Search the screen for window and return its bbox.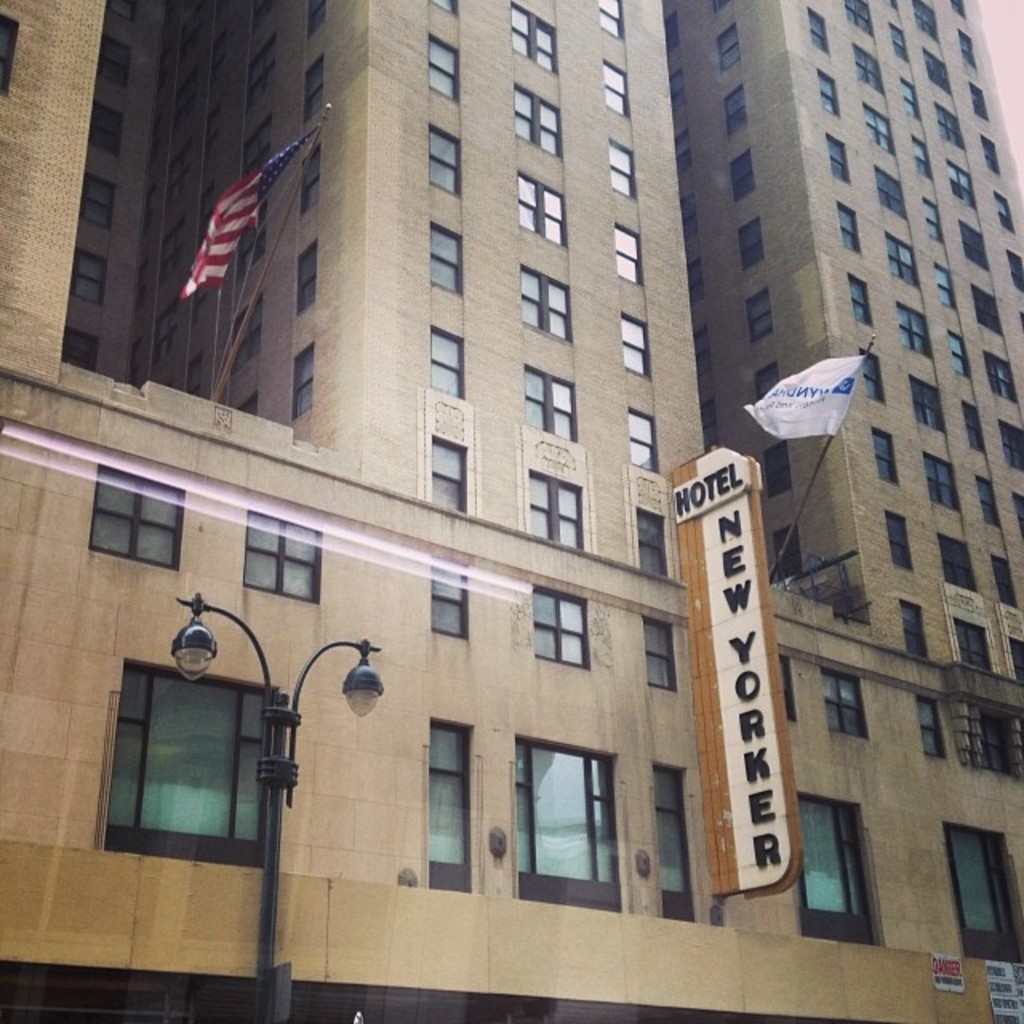
Found: (898, 301, 930, 354).
